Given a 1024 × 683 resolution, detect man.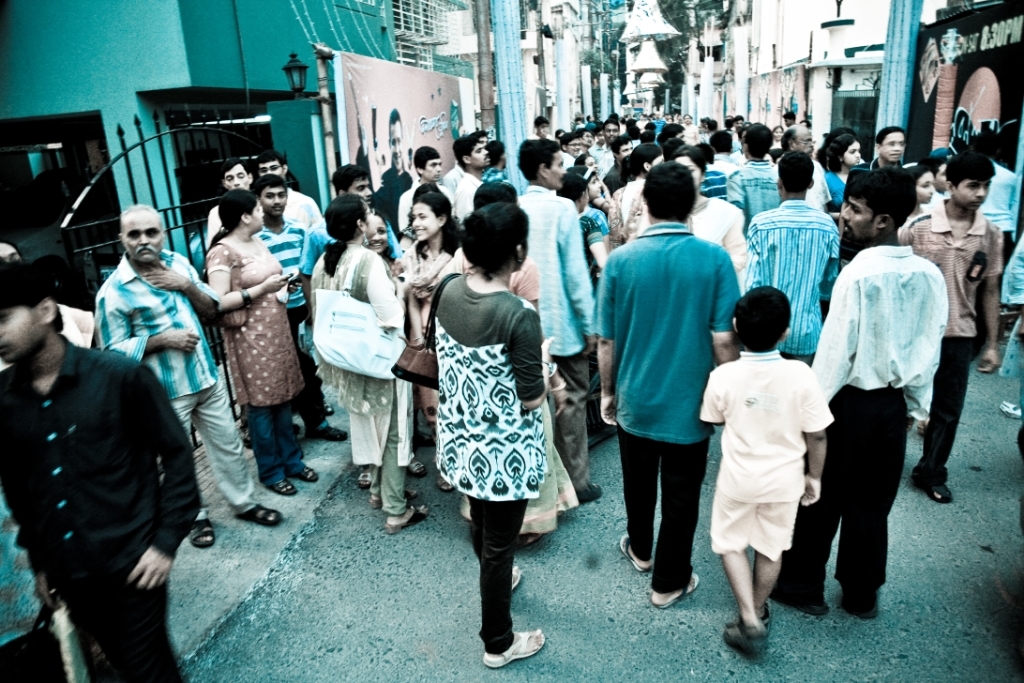
603,170,750,624.
